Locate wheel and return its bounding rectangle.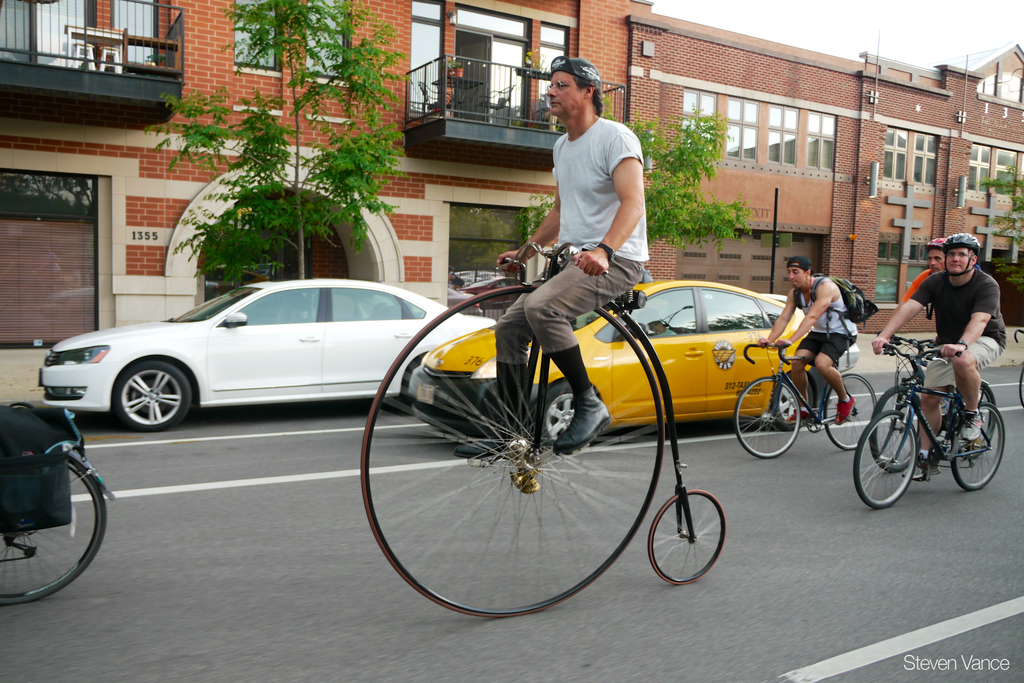
left=855, top=416, right=916, bottom=506.
